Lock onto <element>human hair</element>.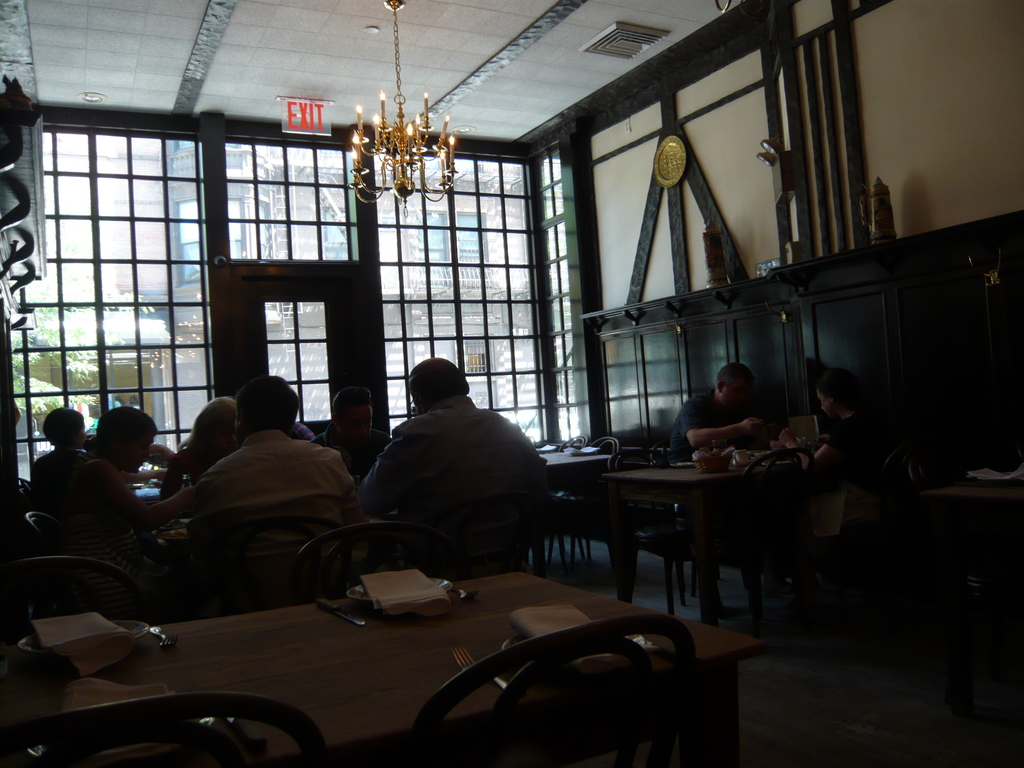
Locked: detection(179, 396, 234, 467).
